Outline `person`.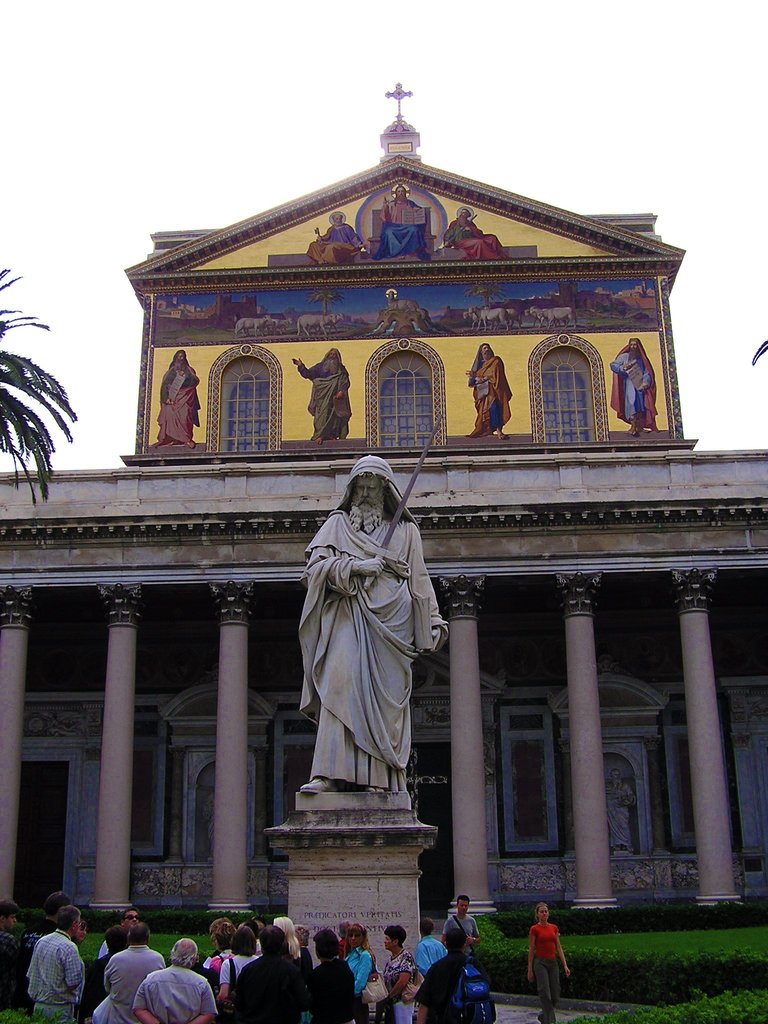
Outline: l=442, t=207, r=512, b=260.
